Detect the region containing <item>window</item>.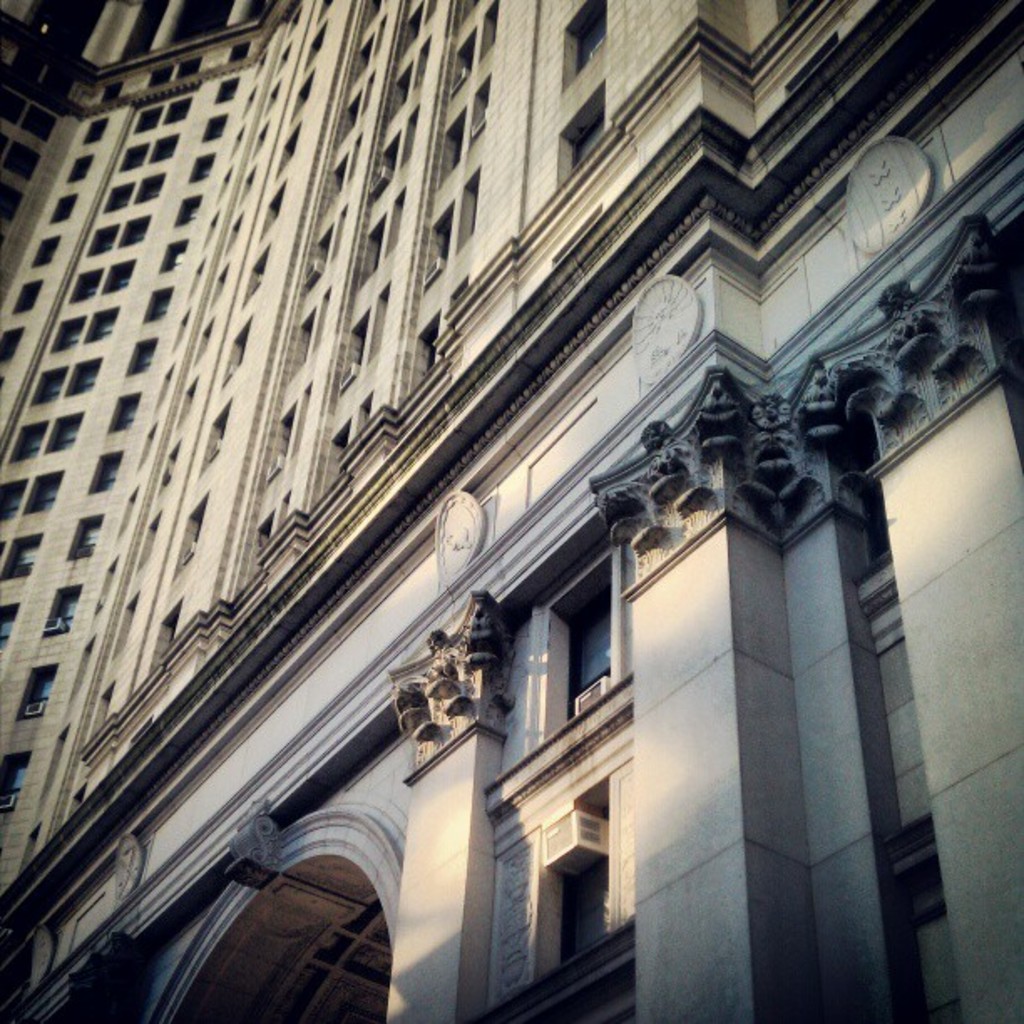
402/109/423/166.
